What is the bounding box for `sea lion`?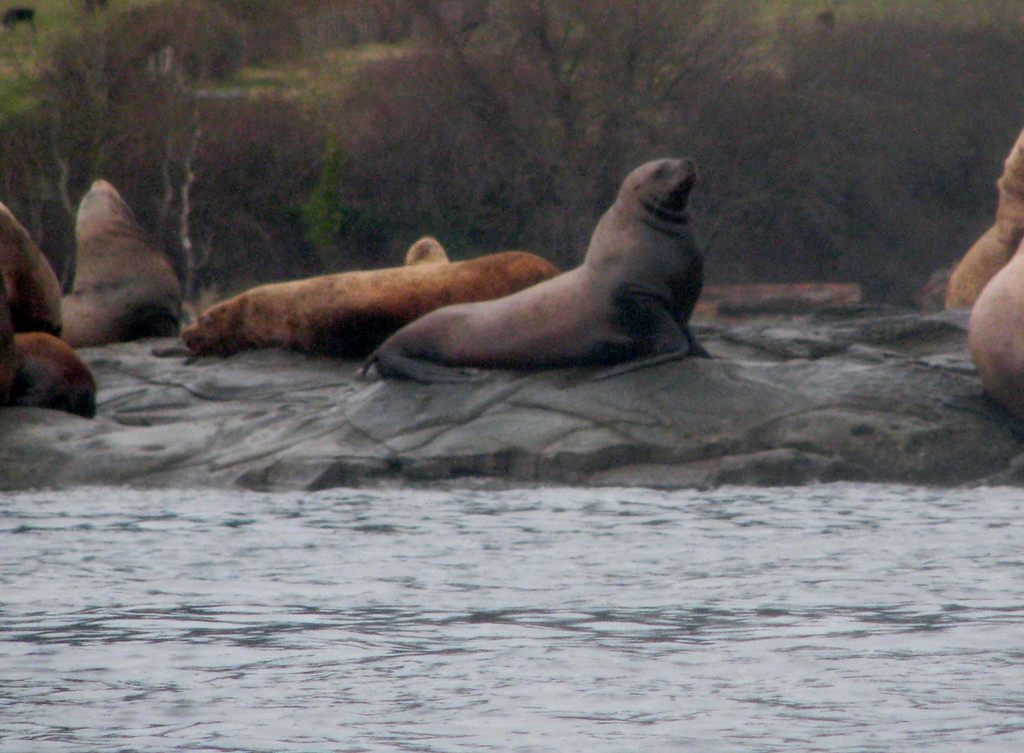
BBox(968, 244, 1023, 423).
